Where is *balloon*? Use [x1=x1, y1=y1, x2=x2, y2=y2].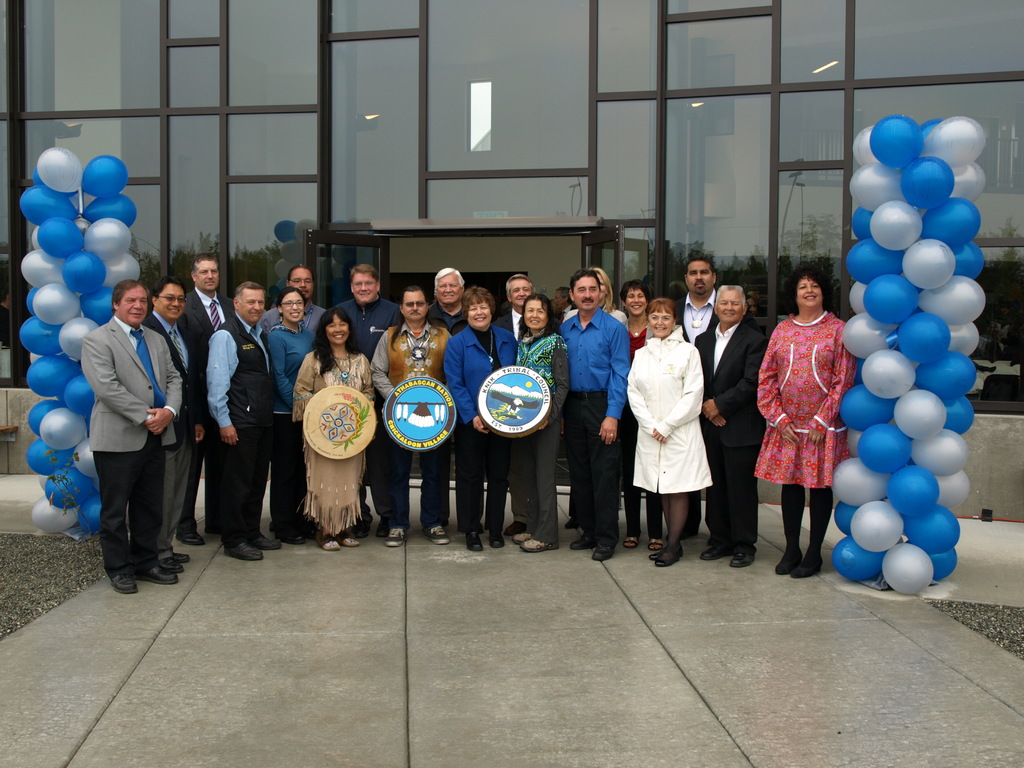
[x1=882, y1=540, x2=928, y2=593].
